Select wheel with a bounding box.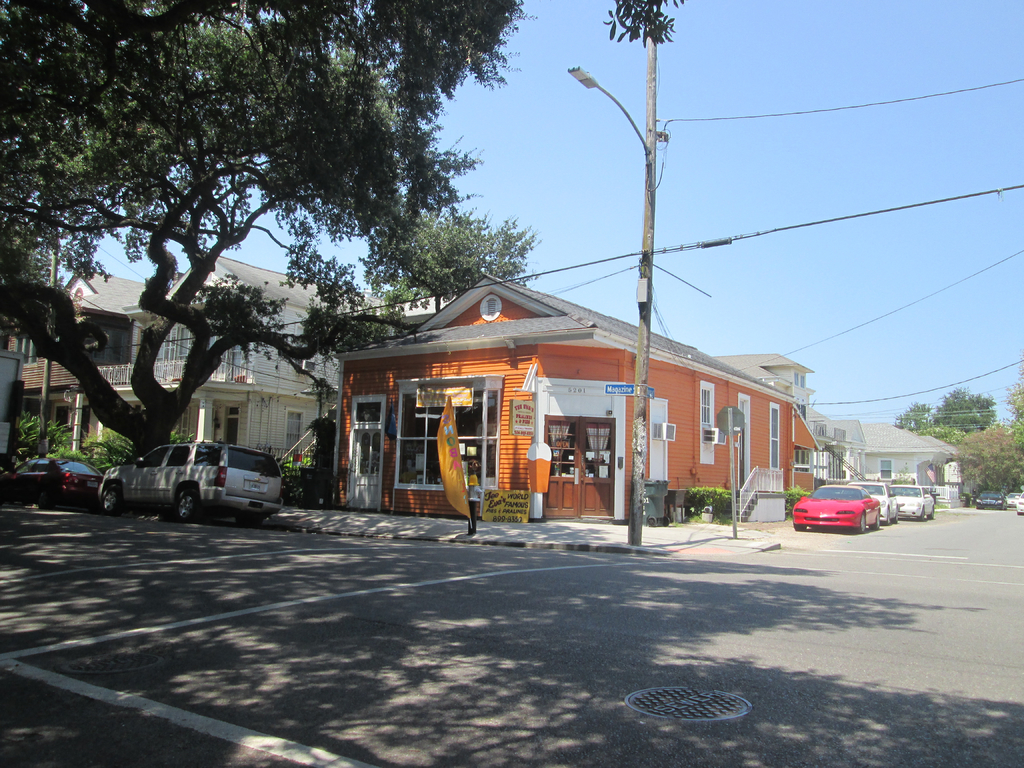
(100,486,125,512).
